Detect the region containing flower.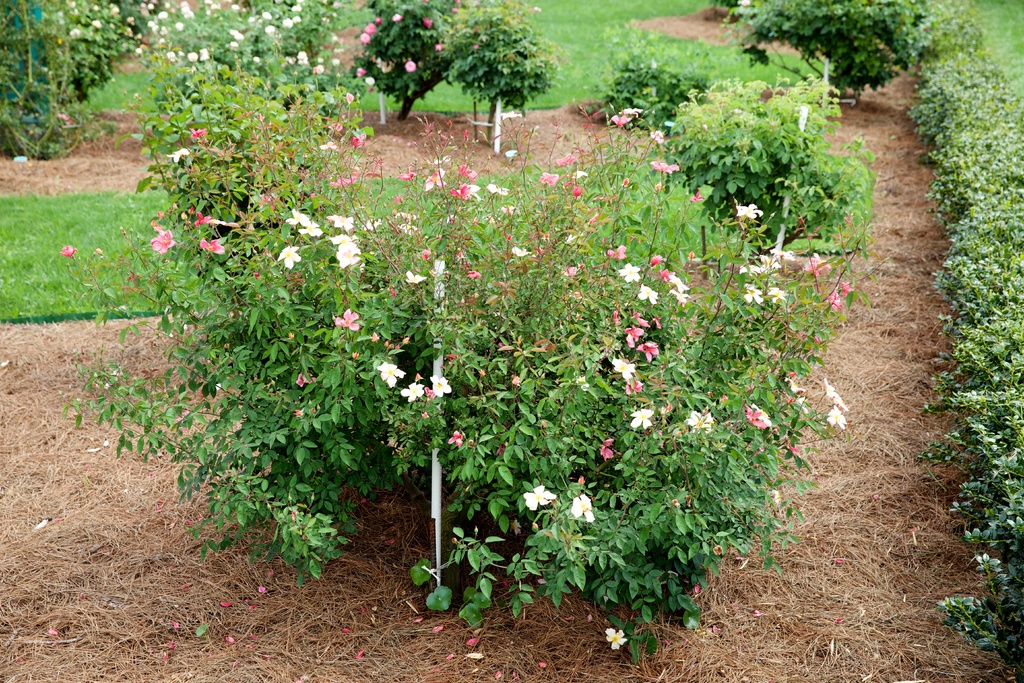
Rect(487, 181, 513, 195).
